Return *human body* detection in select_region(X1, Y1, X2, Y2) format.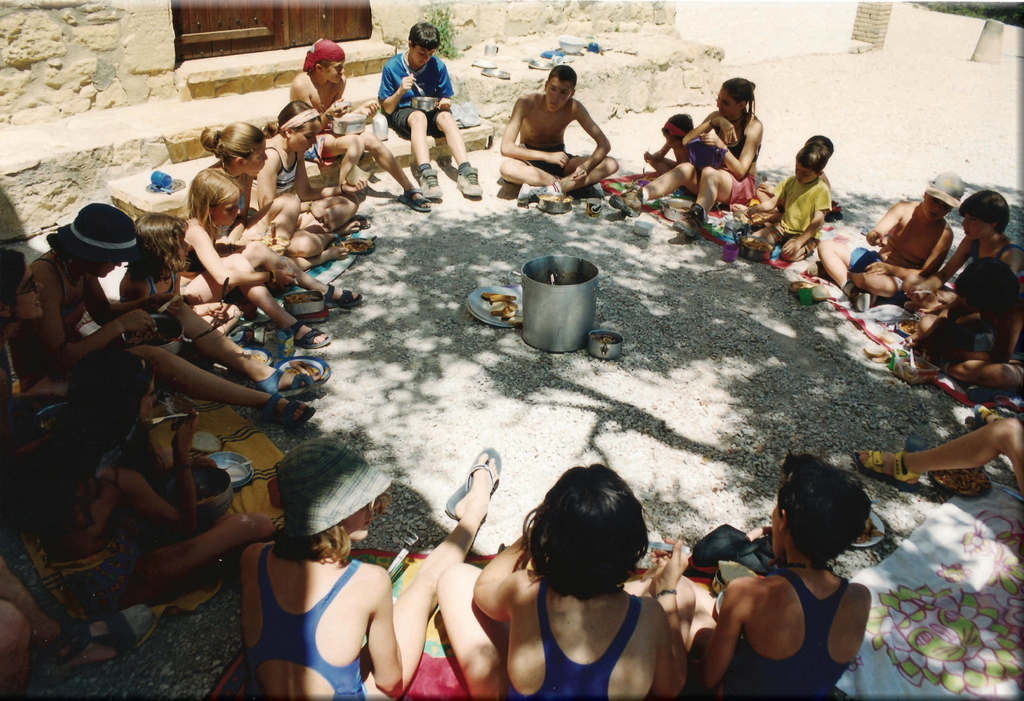
select_region(917, 193, 1023, 340).
